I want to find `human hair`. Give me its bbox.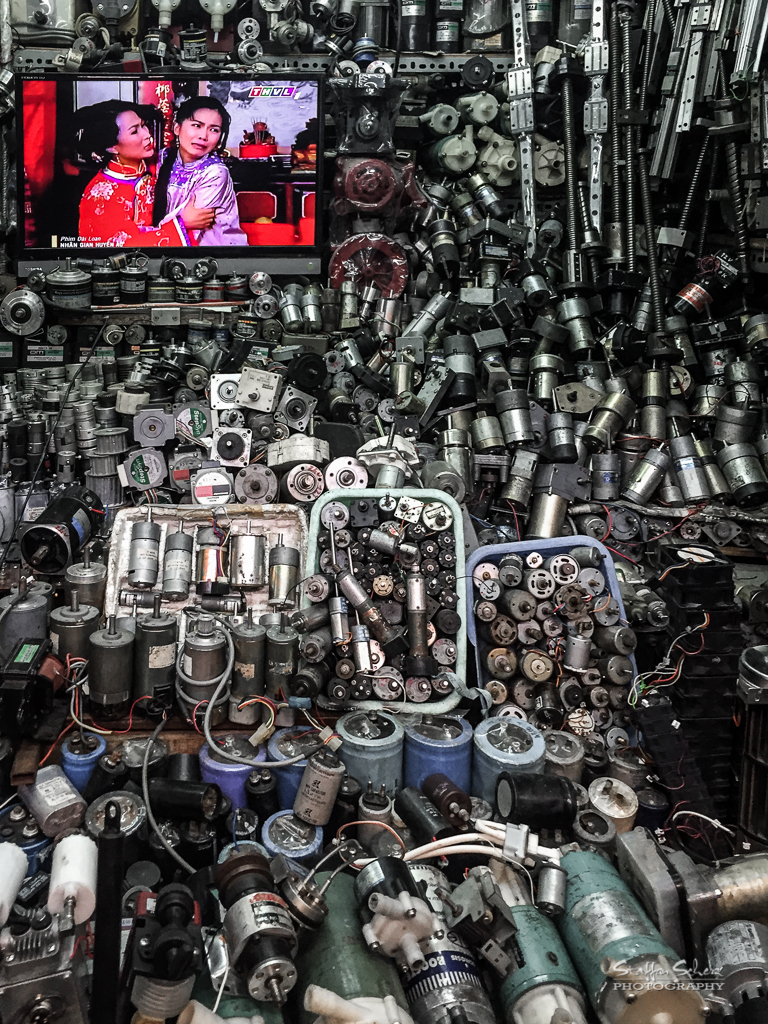
detection(59, 99, 144, 159).
